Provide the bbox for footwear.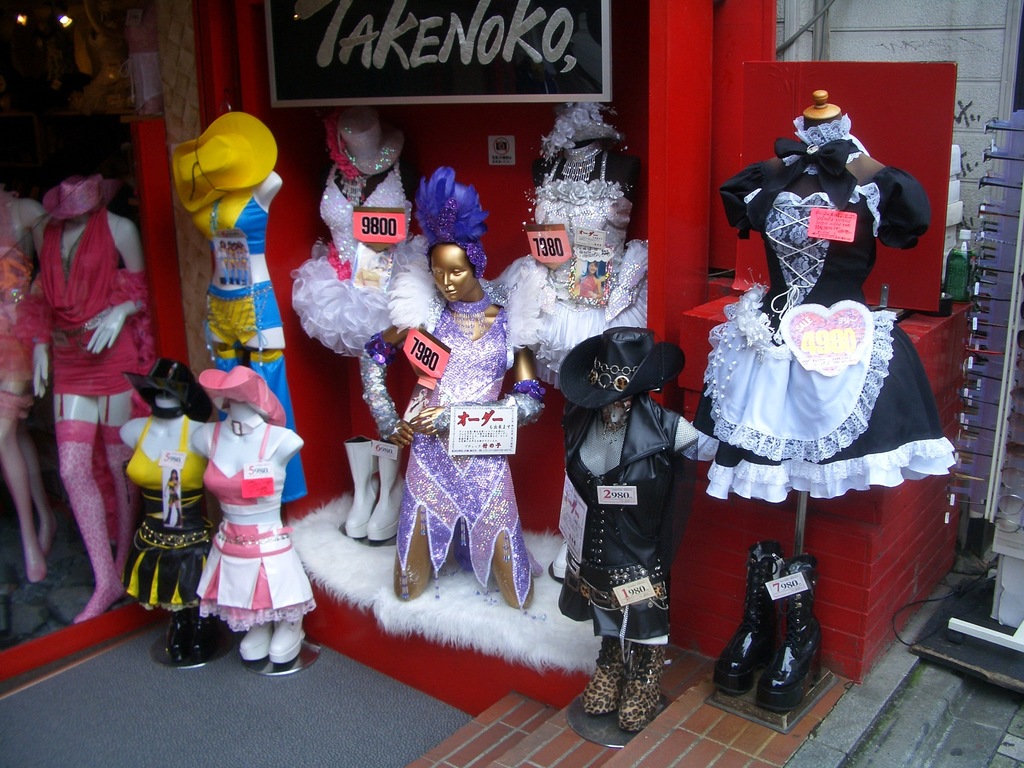
bbox(752, 559, 826, 714).
